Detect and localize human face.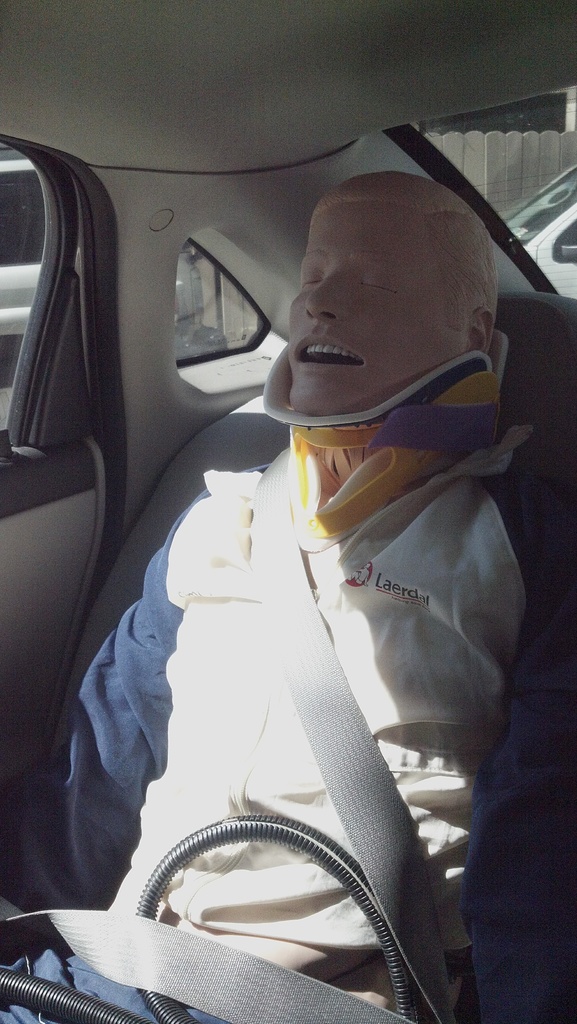
Localized at select_region(288, 199, 473, 419).
